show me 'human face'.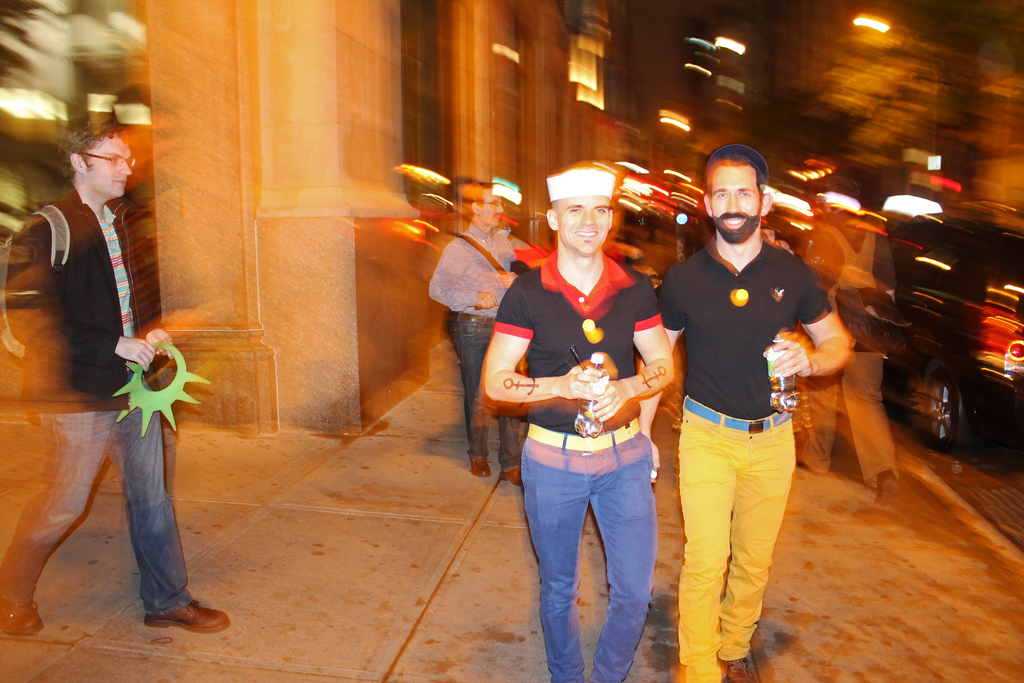
'human face' is here: region(479, 185, 502, 232).
